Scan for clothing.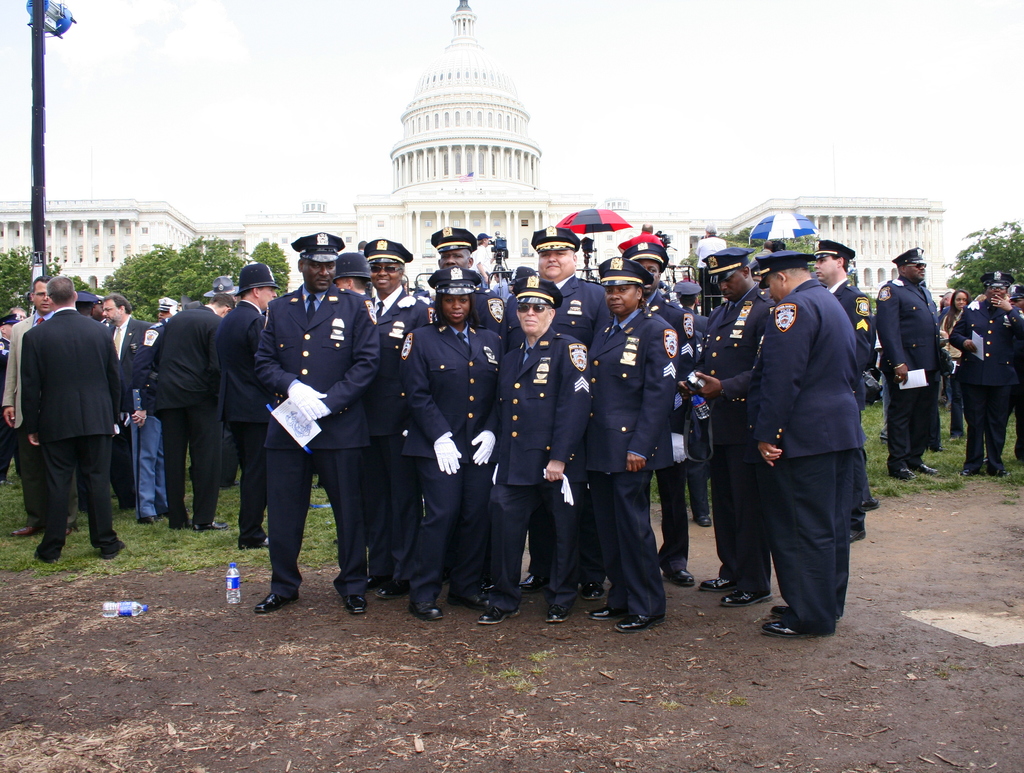
Scan result: [949,297,1023,469].
